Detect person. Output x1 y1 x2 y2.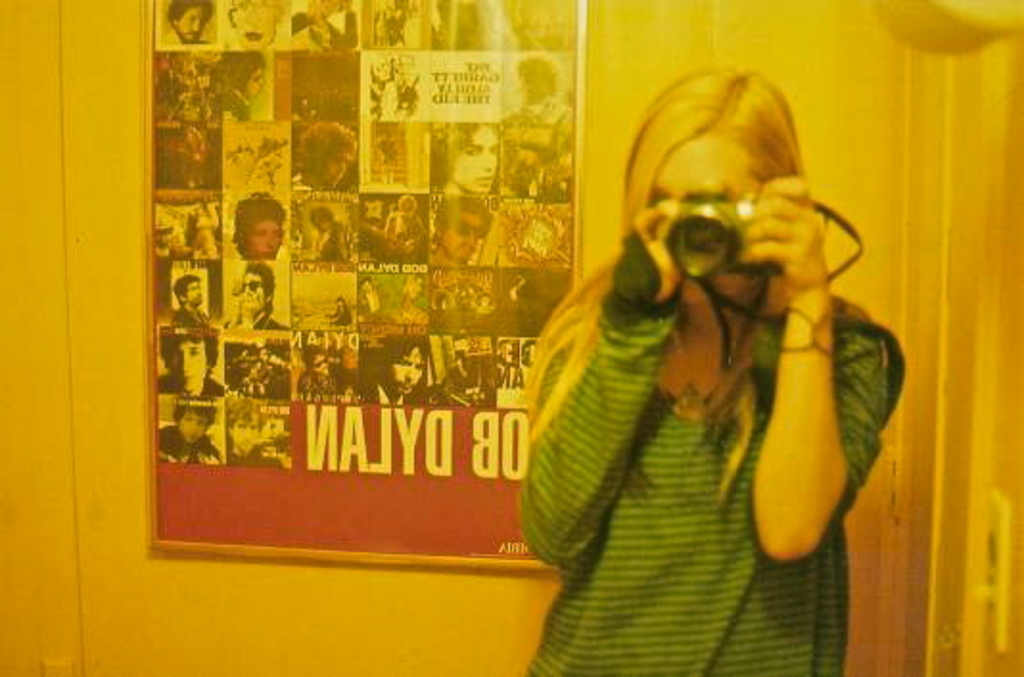
224 186 280 259.
